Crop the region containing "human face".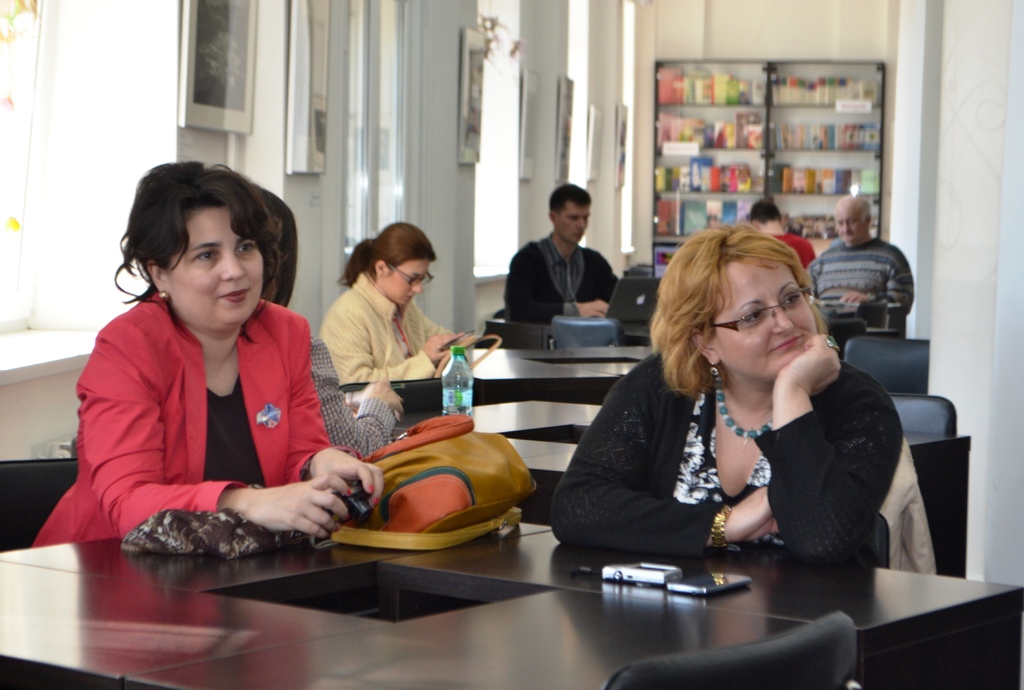
Crop region: BBox(374, 256, 420, 303).
